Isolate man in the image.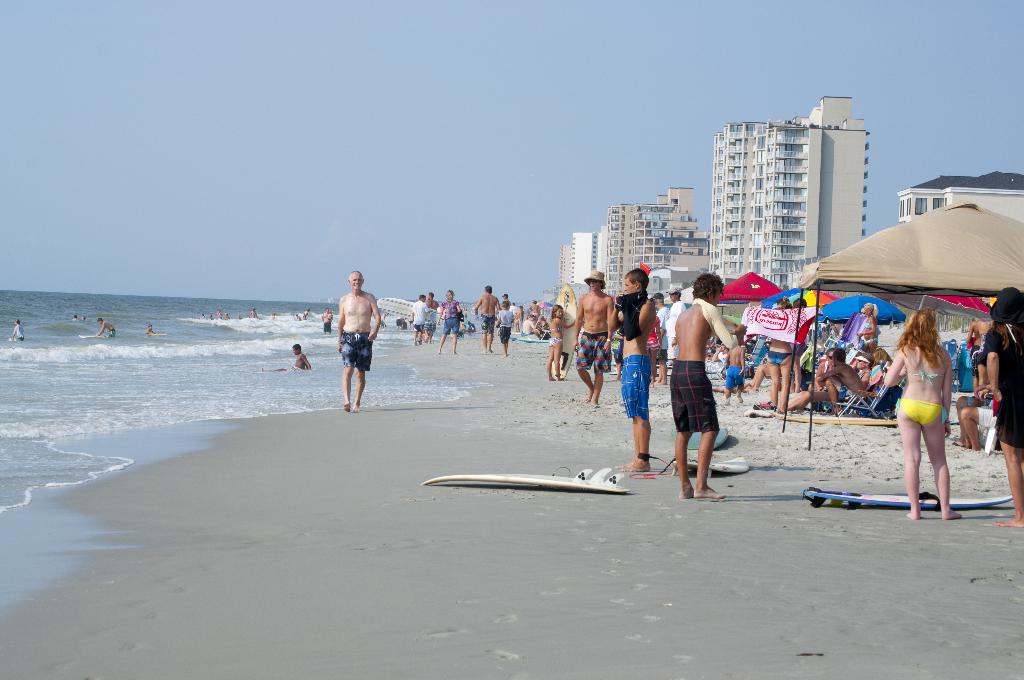
Isolated region: (left=612, top=267, right=659, bottom=472).
